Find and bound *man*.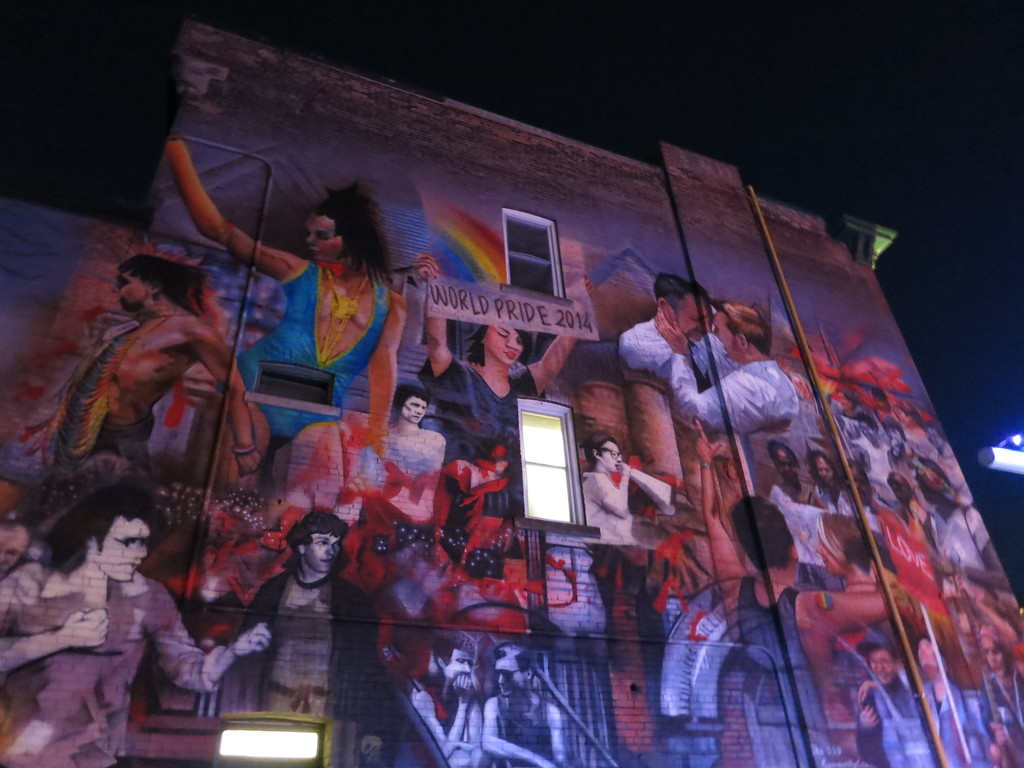
Bound: region(618, 270, 737, 396).
